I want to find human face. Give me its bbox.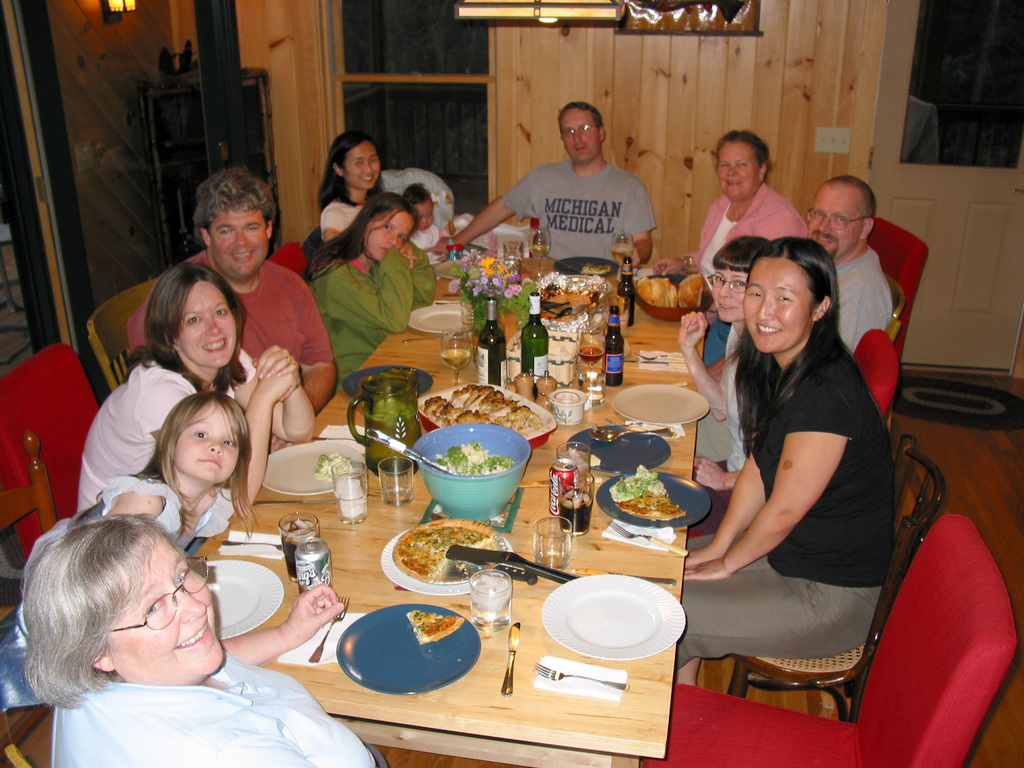
<bbox>746, 252, 811, 360</bbox>.
